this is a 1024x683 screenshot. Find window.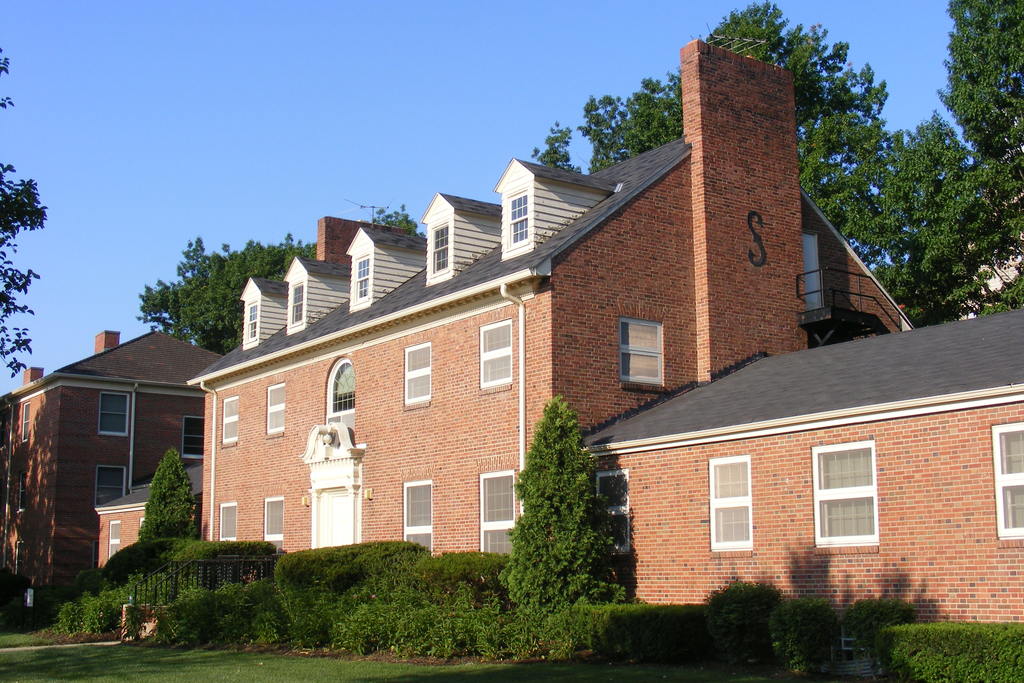
Bounding box: crop(223, 394, 240, 448).
